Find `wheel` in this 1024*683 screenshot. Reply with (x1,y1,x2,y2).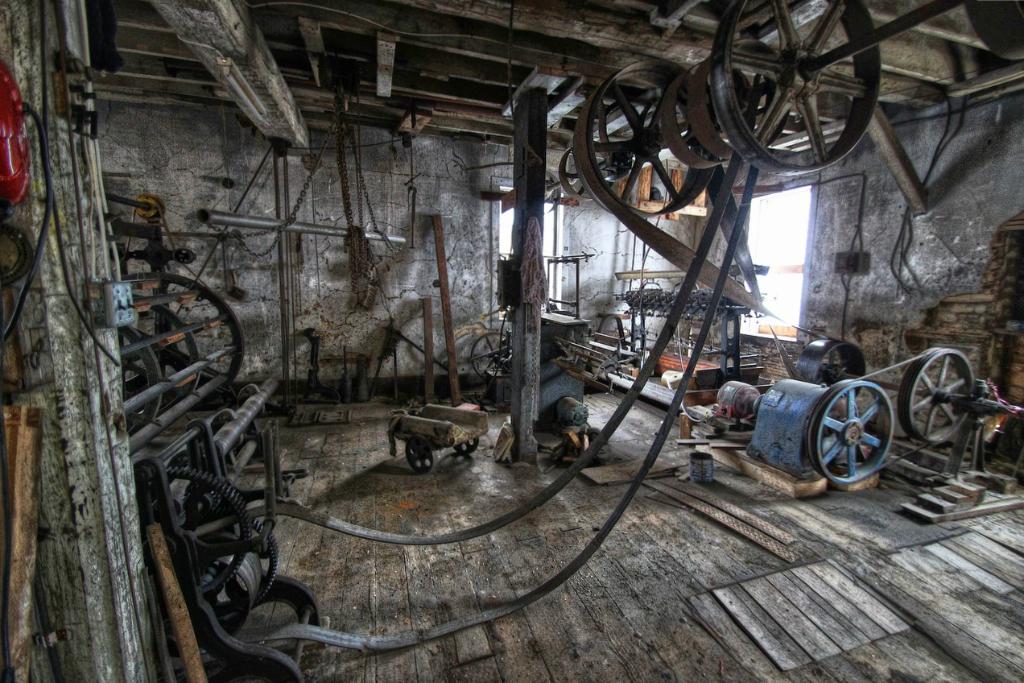
(558,144,613,202).
